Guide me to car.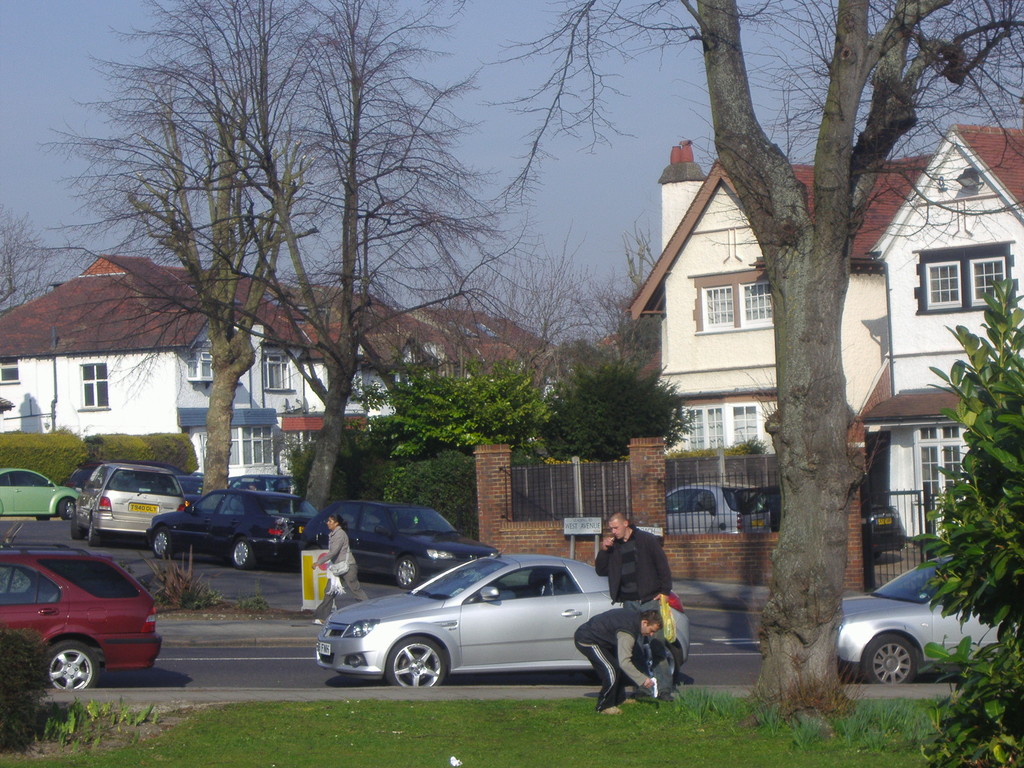
Guidance: x1=0, y1=547, x2=159, y2=692.
